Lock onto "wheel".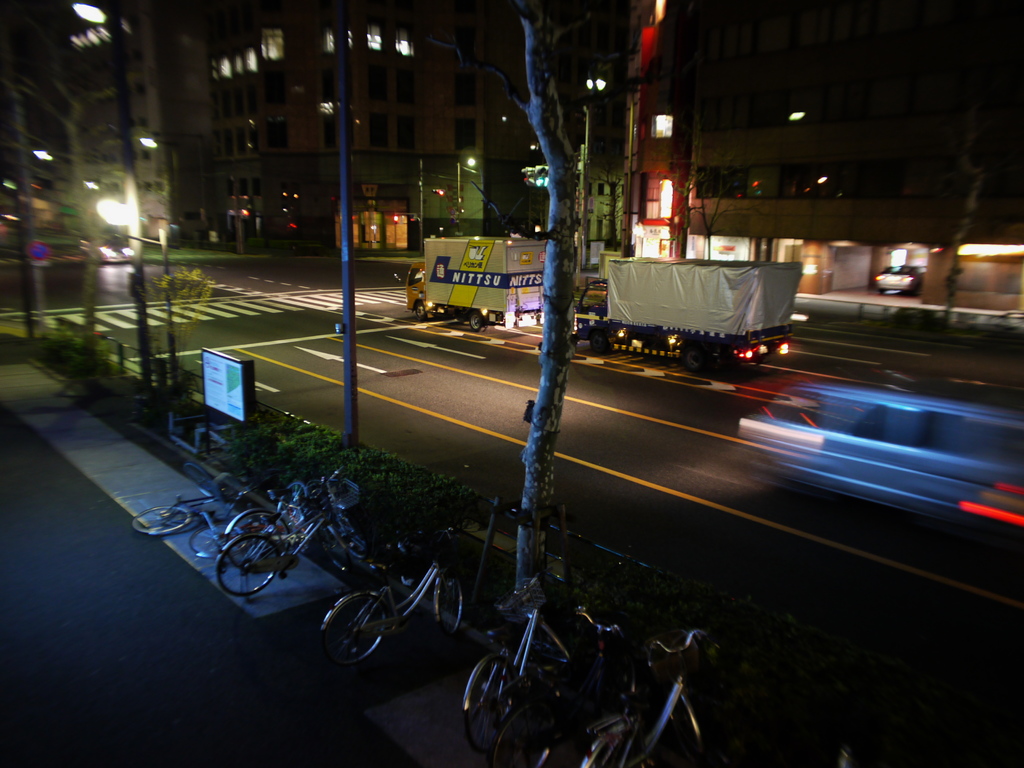
Locked: crop(131, 504, 189, 539).
